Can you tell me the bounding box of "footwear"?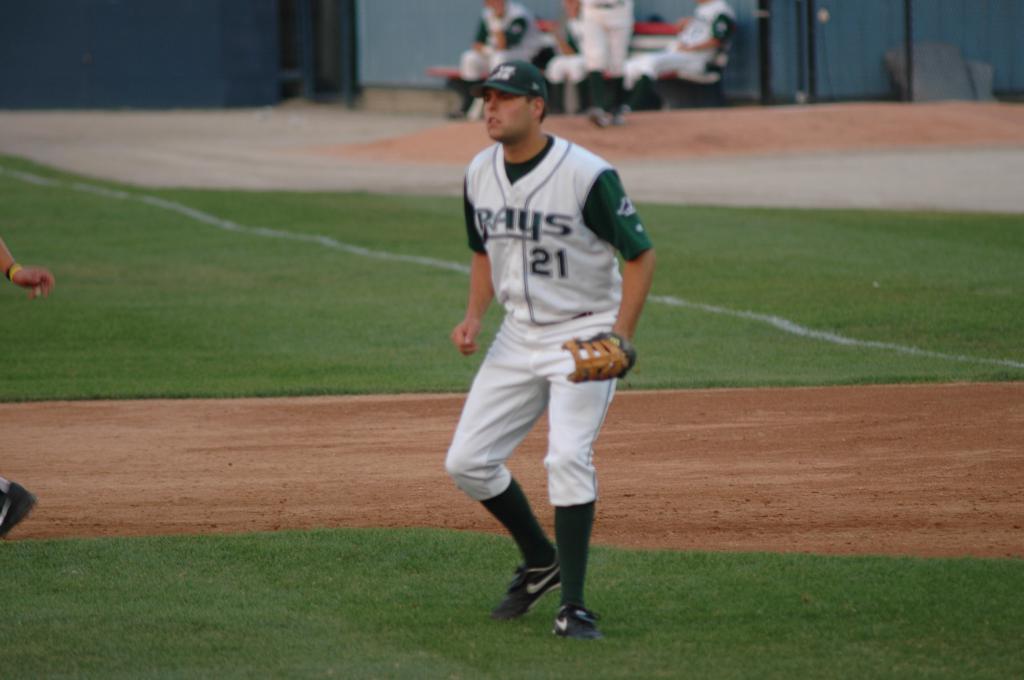
bbox=(490, 552, 569, 617).
